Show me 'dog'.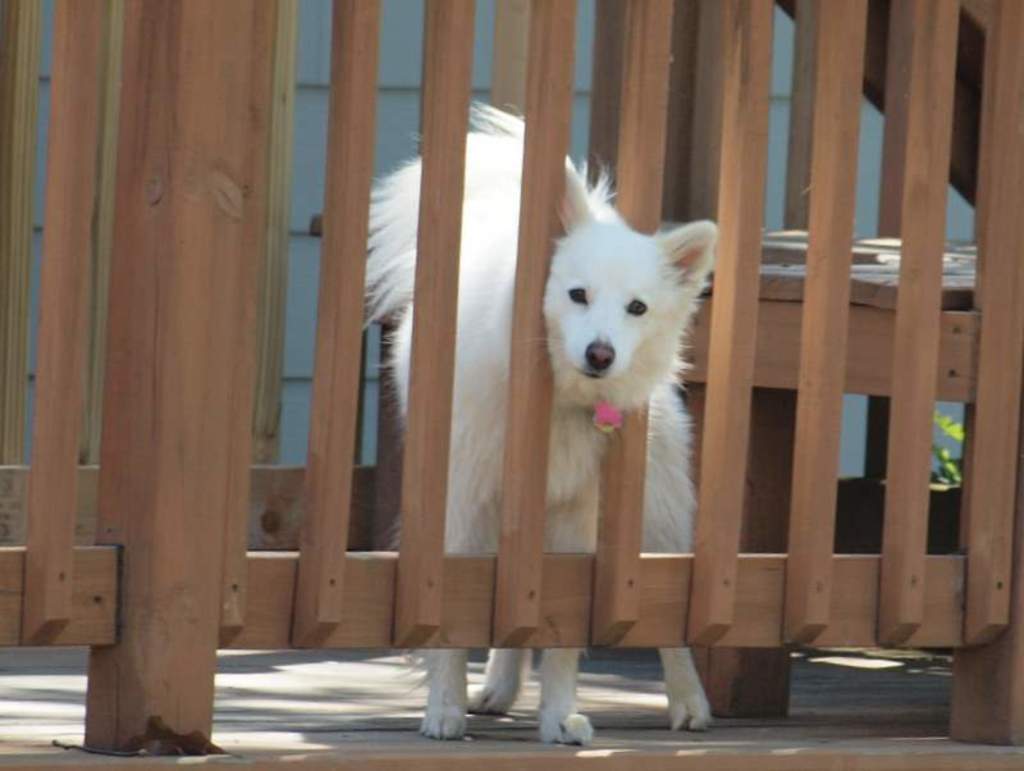
'dog' is here: region(367, 95, 721, 744).
